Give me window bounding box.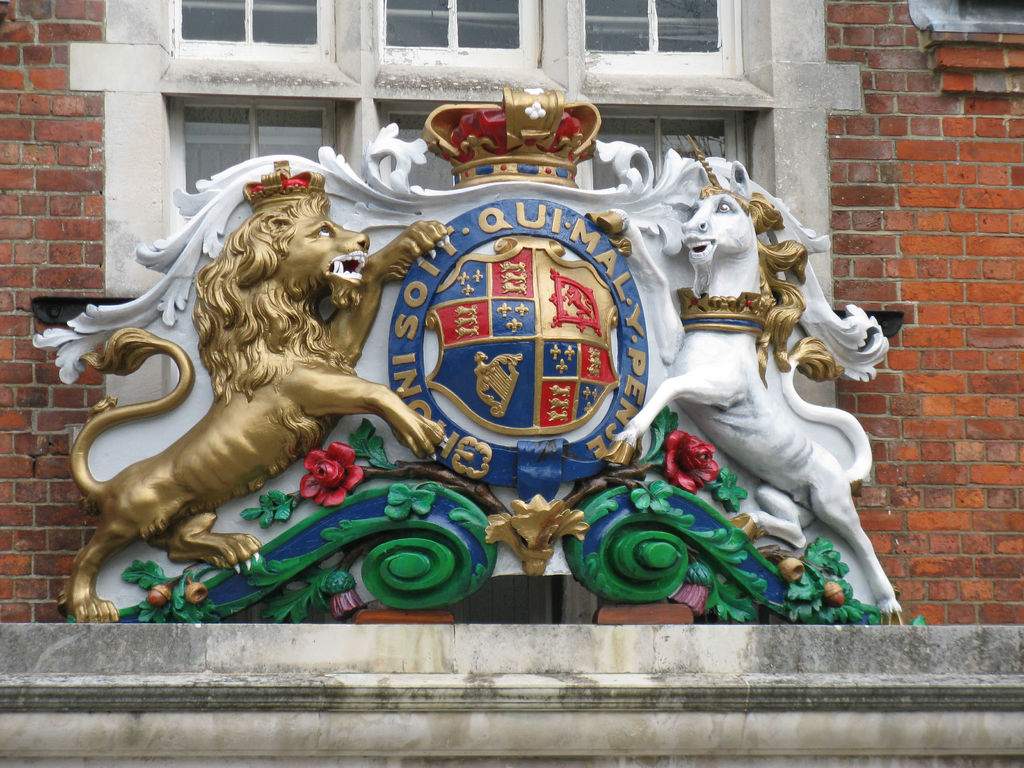
detection(452, 574, 563, 625).
